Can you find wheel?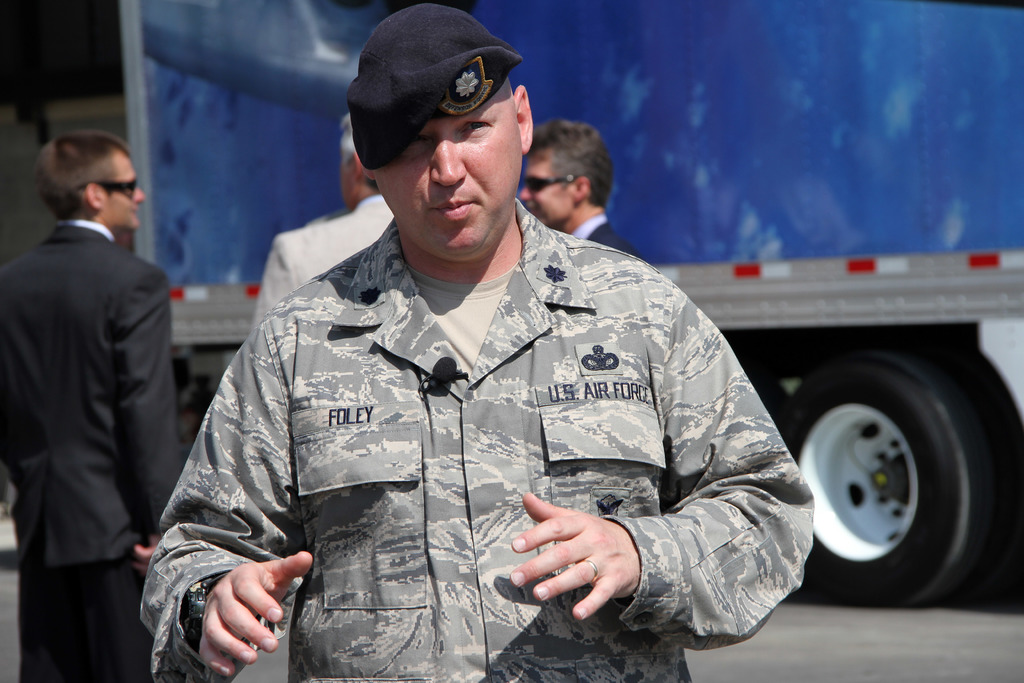
Yes, bounding box: [x1=771, y1=334, x2=1003, y2=613].
